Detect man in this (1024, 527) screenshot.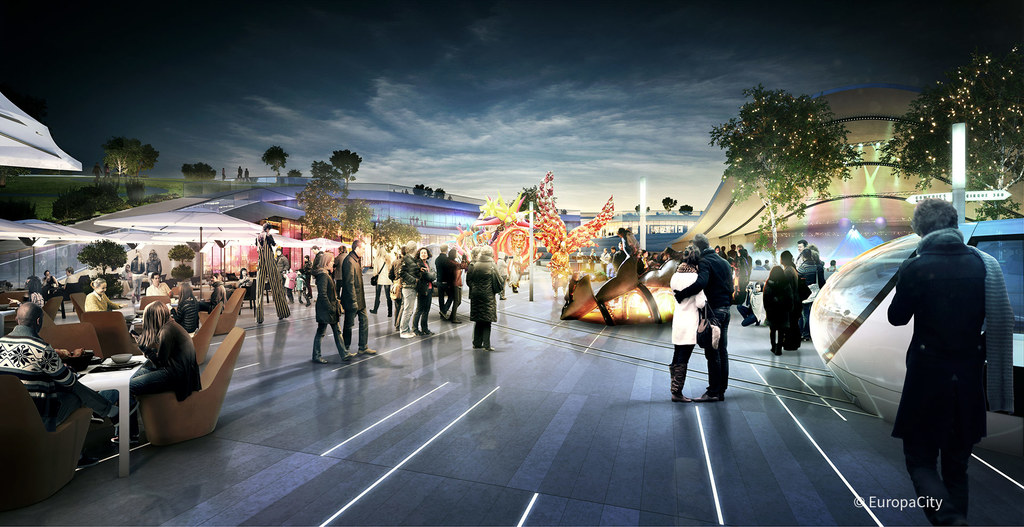
Detection: box(790, 238, 808, 266).
